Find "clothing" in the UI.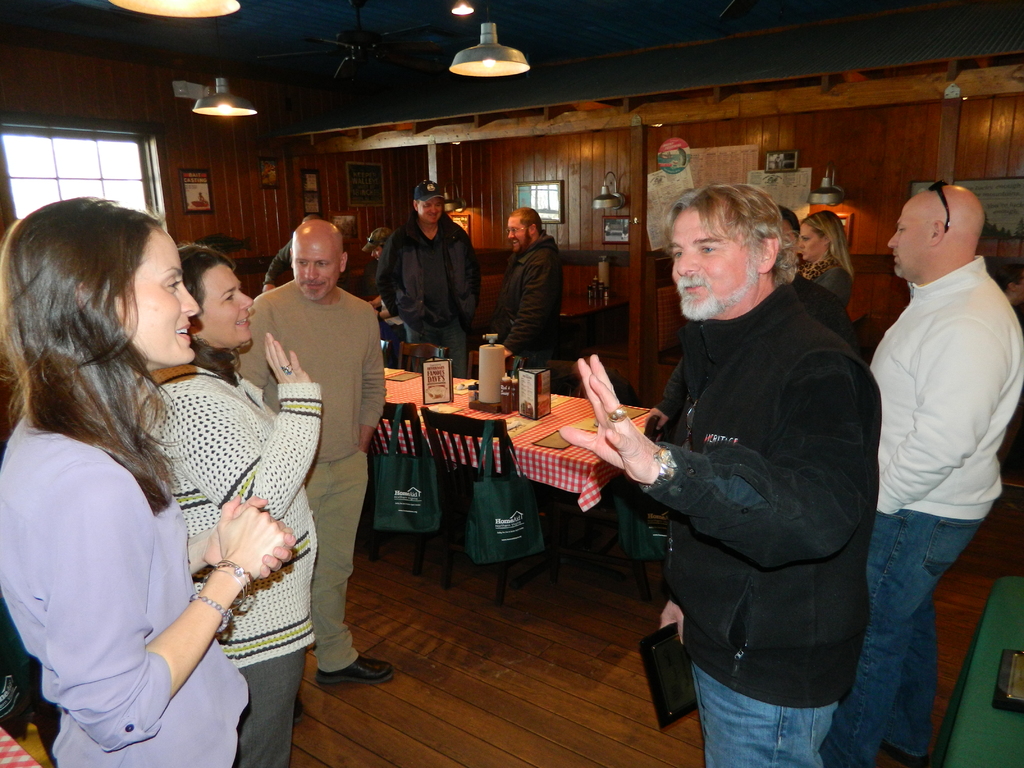
UI element at bbox(652, 286, 886, 707).
